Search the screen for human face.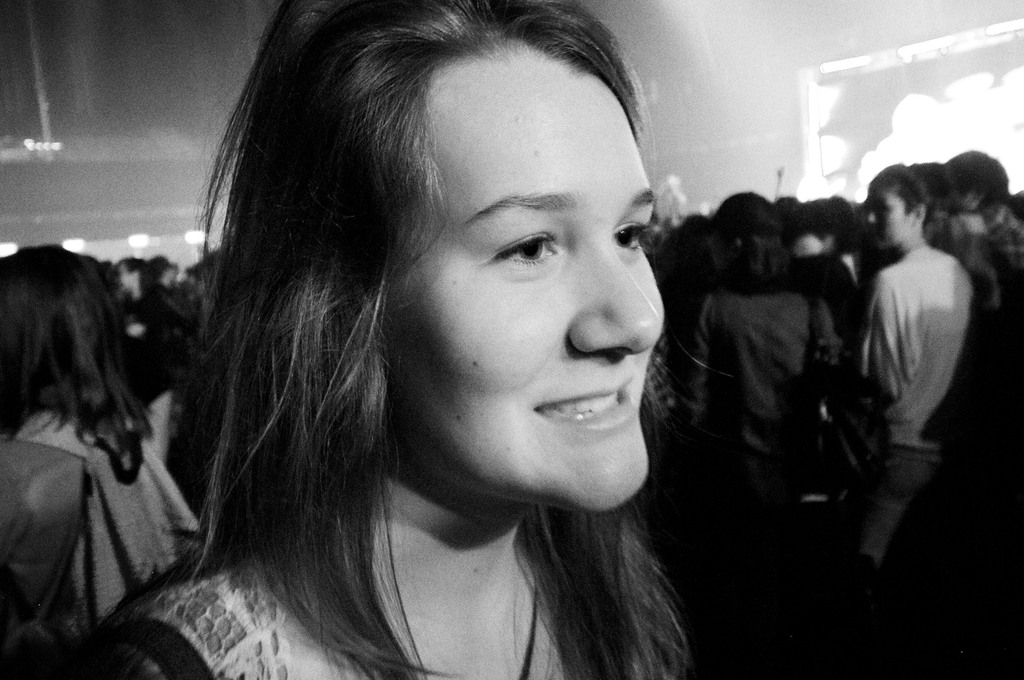
Found at left=865, top=191, right=914, bottom=245.
